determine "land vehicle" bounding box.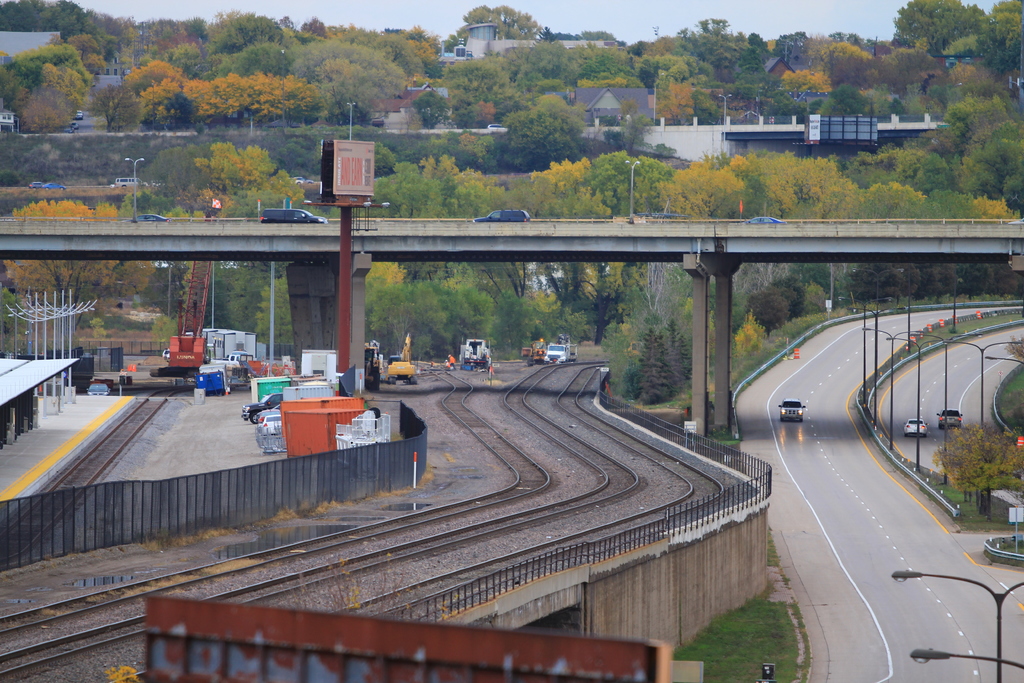
Determined: bbox(86, 383, 110, 395).
